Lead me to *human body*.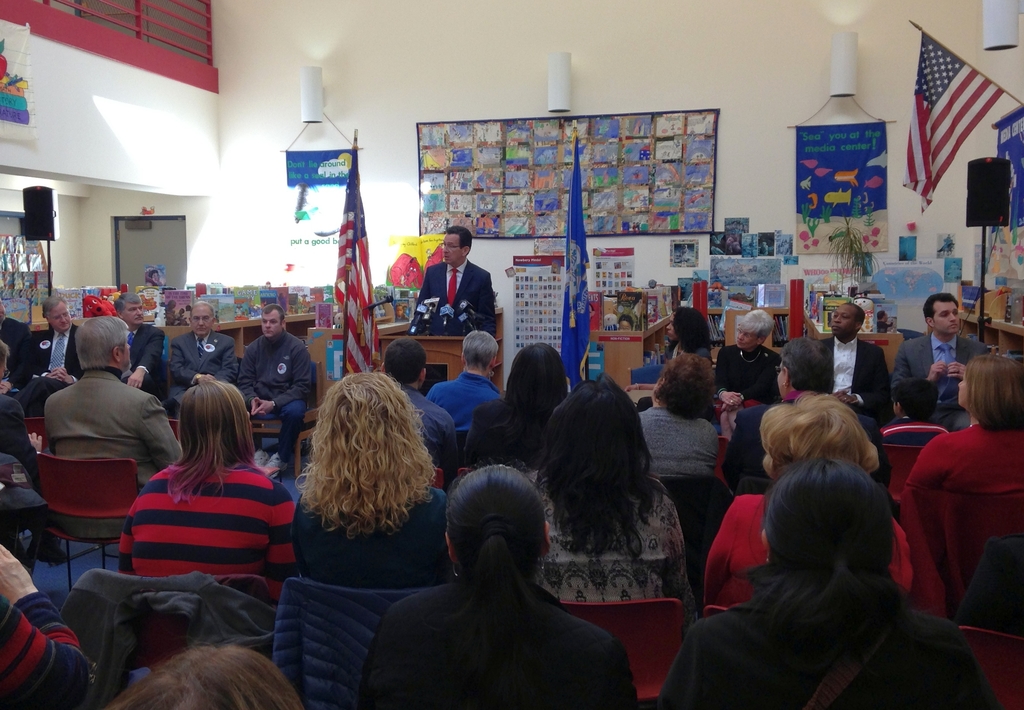
Lead to l=903, t=425, r=1023, b=625.
